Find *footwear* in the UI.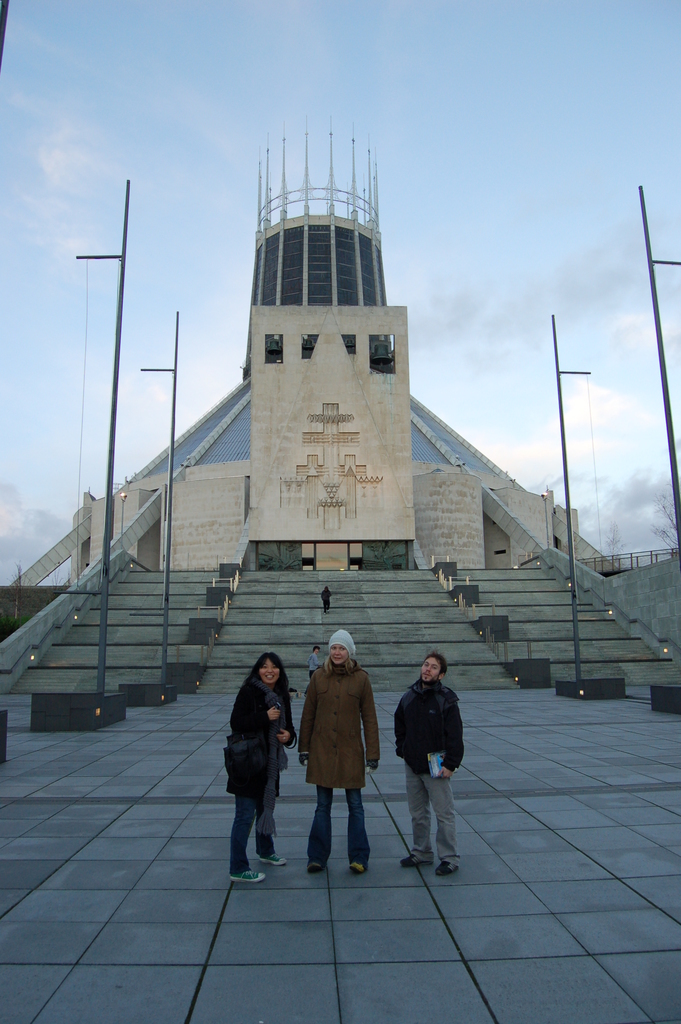
UI element at 234 867 263 881.
